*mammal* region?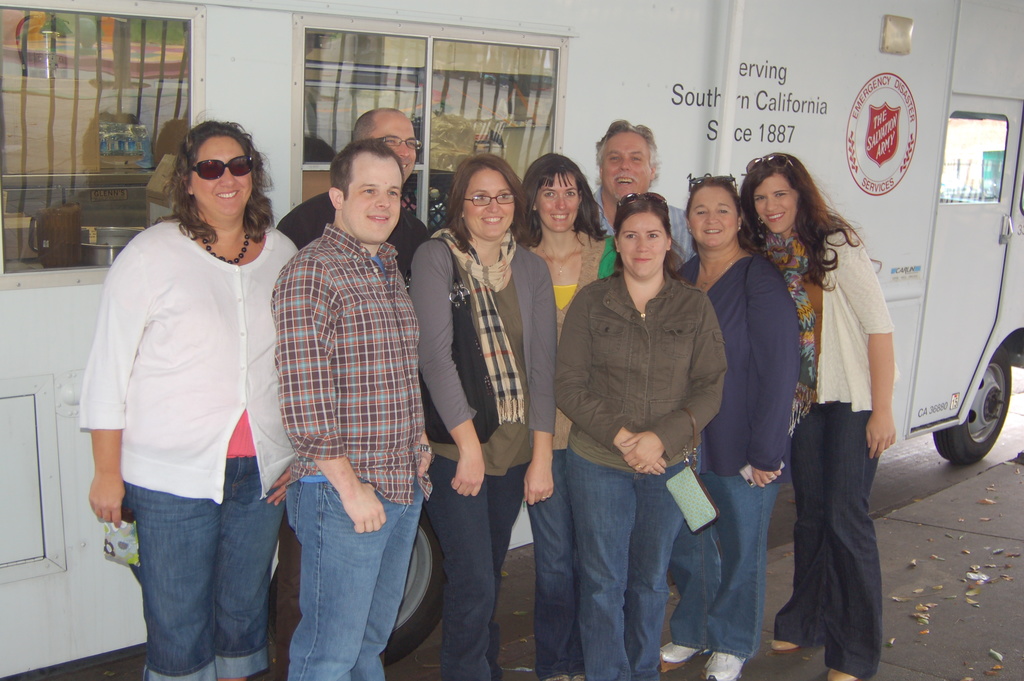
crop(78, 92, 307, 680)
